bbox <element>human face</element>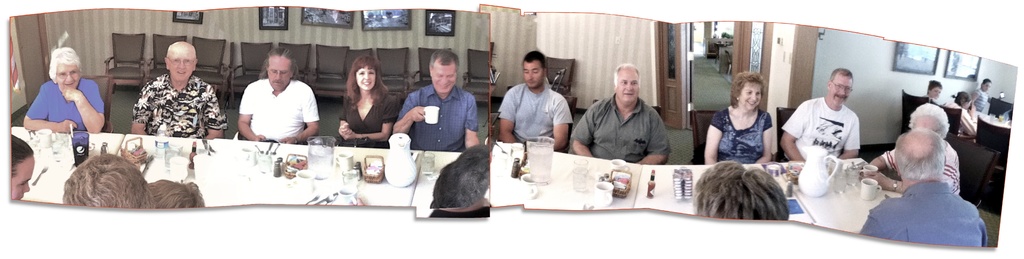
[430,64,458,93]
